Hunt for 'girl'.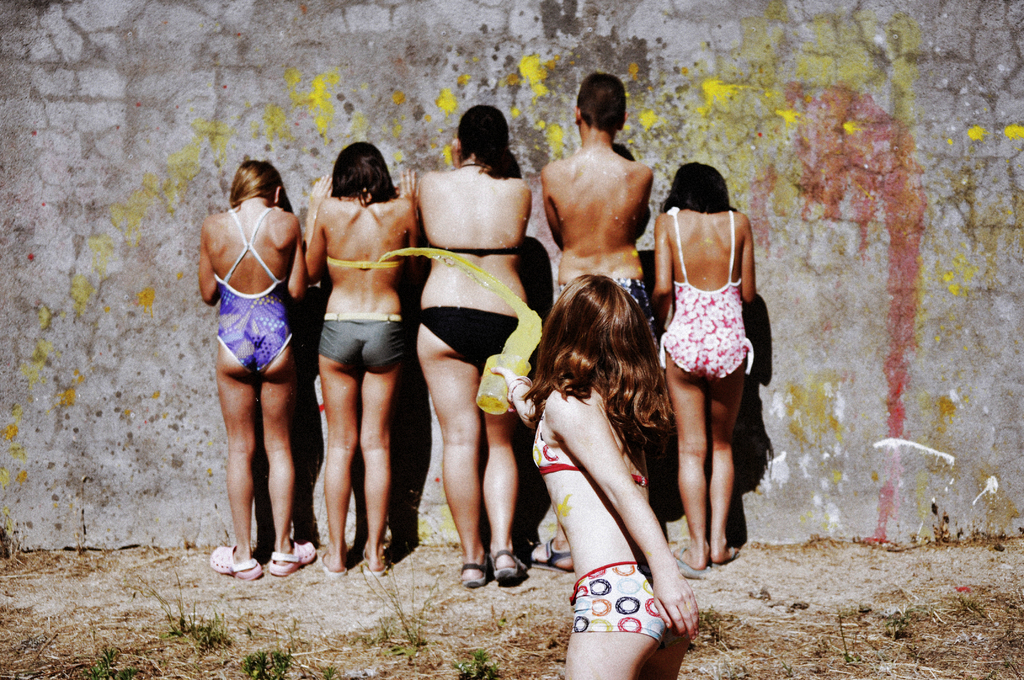
Hunted down at (x1=413, y1=102, x2=530, y2=589).
